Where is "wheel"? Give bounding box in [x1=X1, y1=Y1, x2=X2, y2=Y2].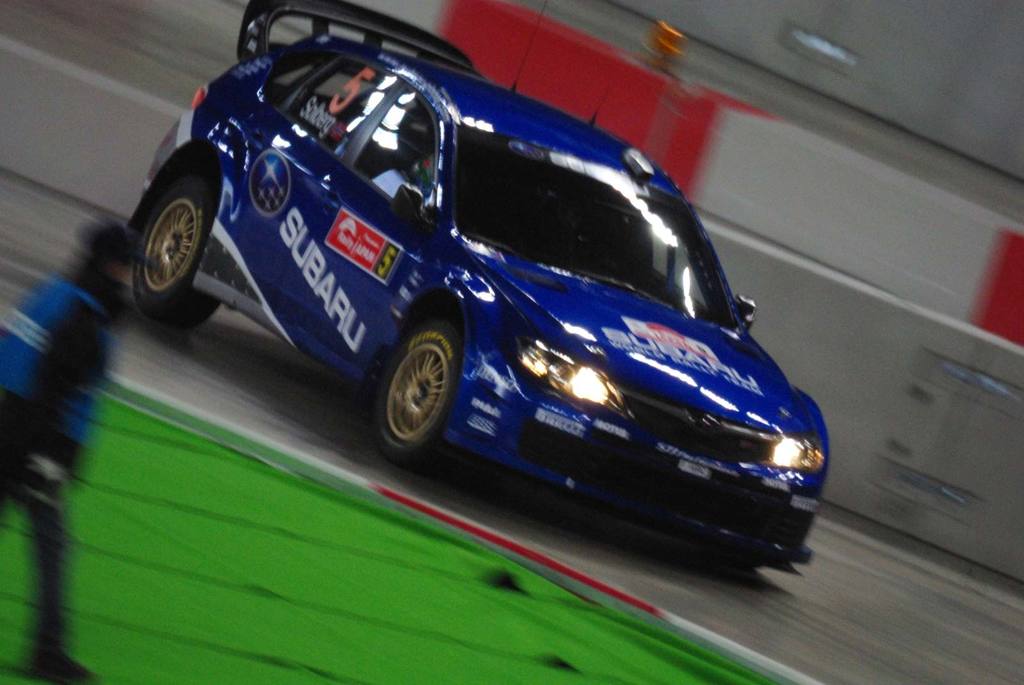
[x1=135, y1=164, x2=225, y2=330].
